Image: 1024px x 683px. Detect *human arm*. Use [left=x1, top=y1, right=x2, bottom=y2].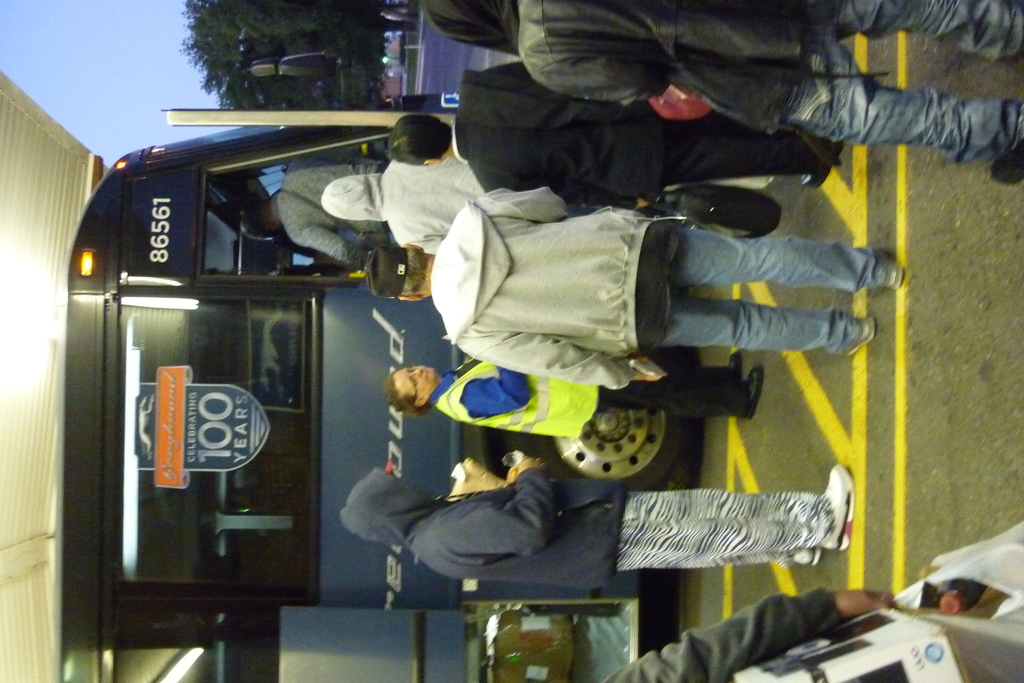
[left=463, top=183, right=578, bottom=226].
